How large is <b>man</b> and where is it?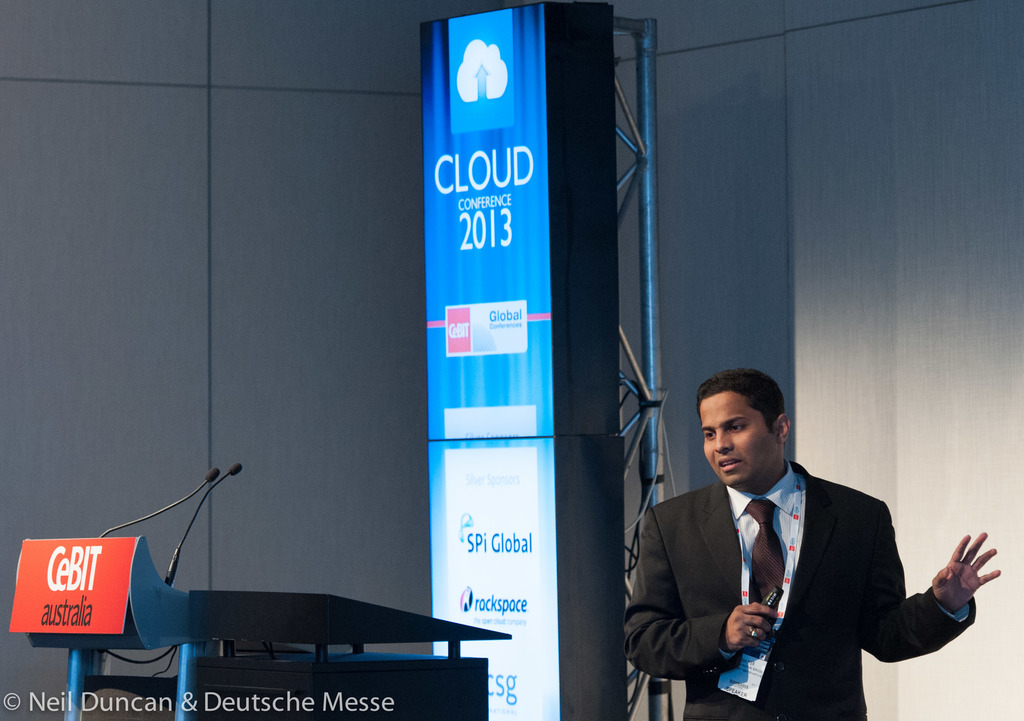
Bounding box: crop(628, 377, 973, 708).
